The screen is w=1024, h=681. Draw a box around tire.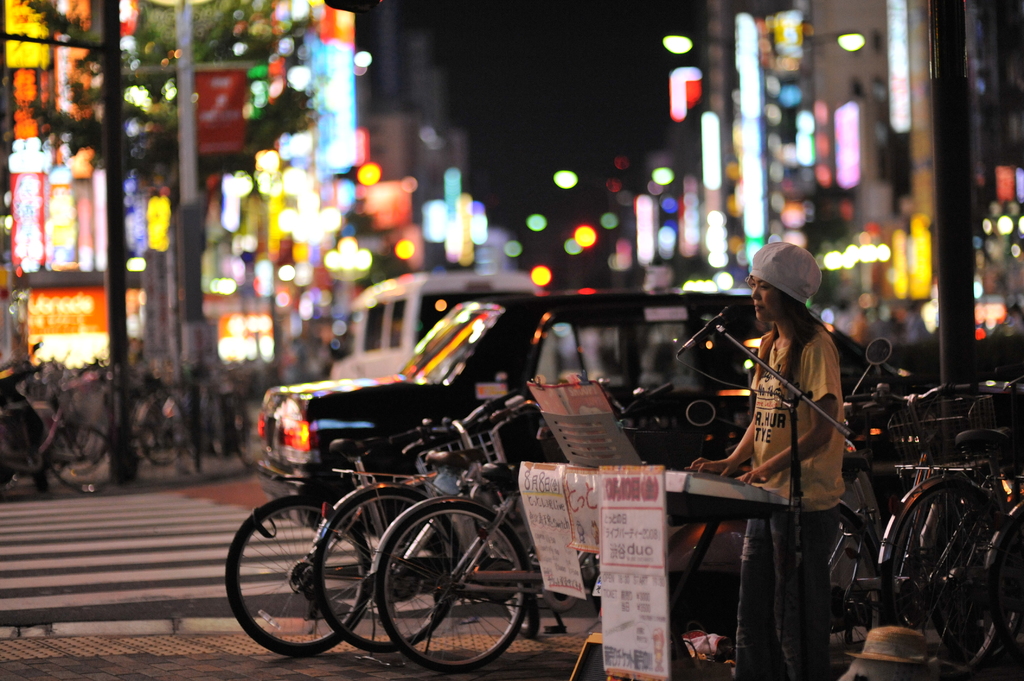
[989, 485, 1023, 641].
